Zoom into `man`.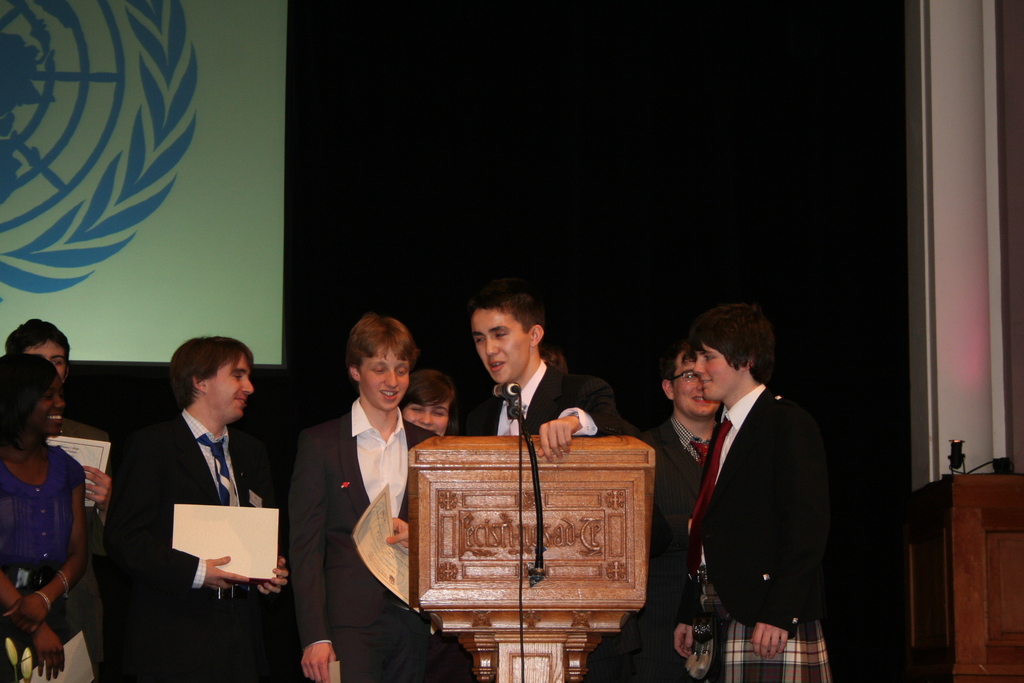
Zoom target: l=107, t=344, r=307, b=682.
